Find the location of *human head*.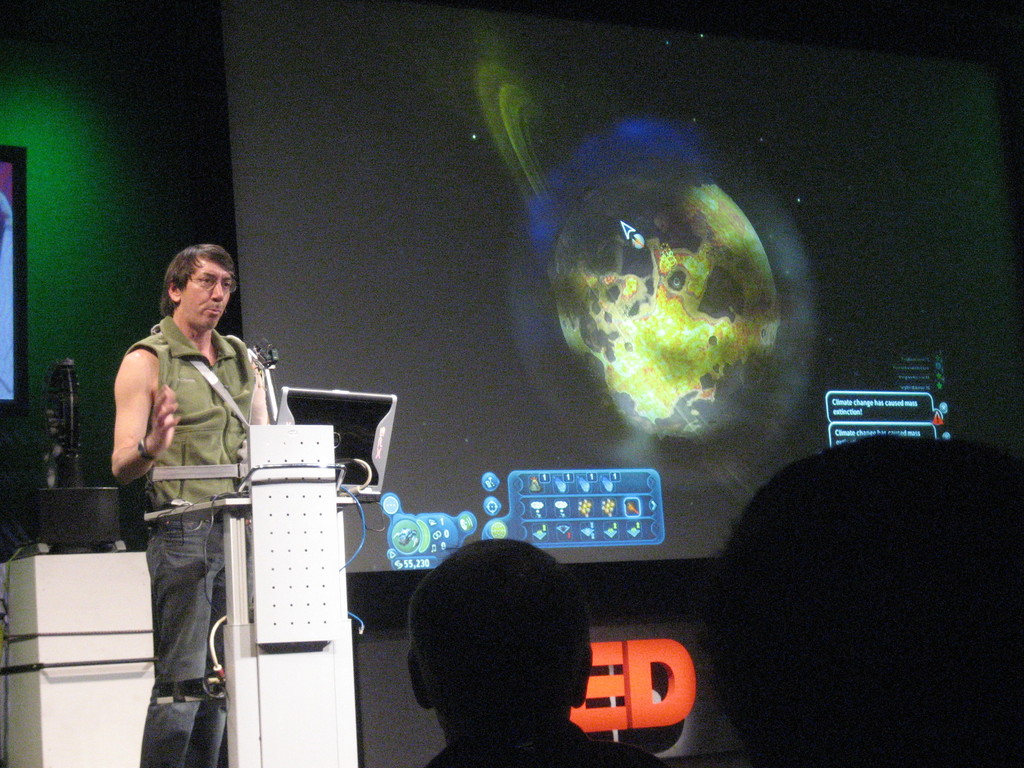
Location: BBox(161, 240, 237, 332).
